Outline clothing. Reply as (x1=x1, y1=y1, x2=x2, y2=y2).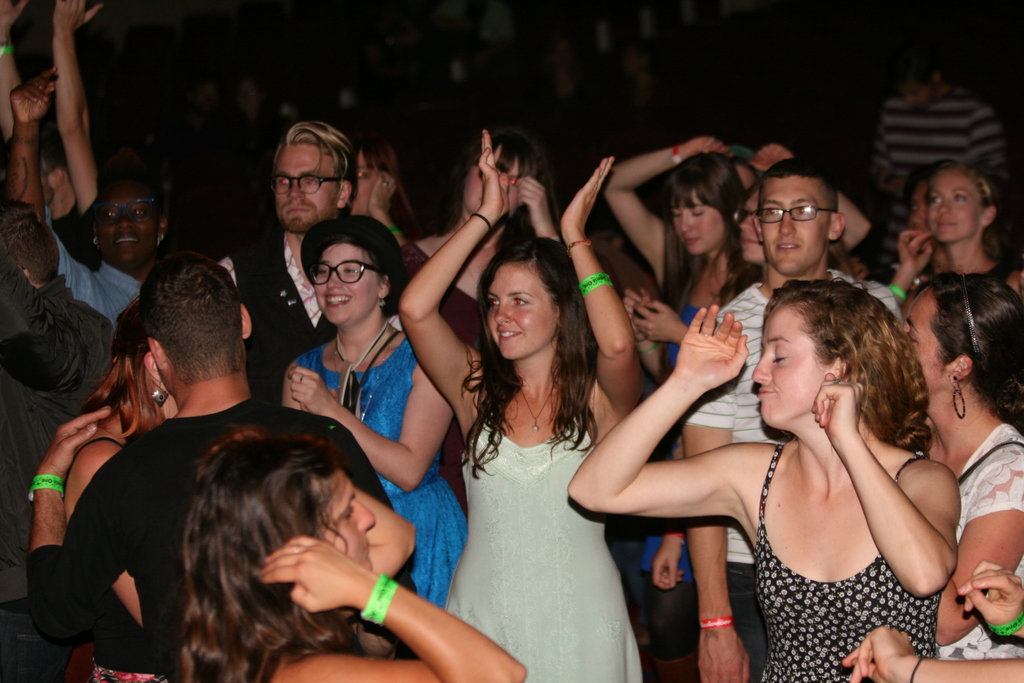
(x1=871, y1=84, x2=1011, y2=249).
